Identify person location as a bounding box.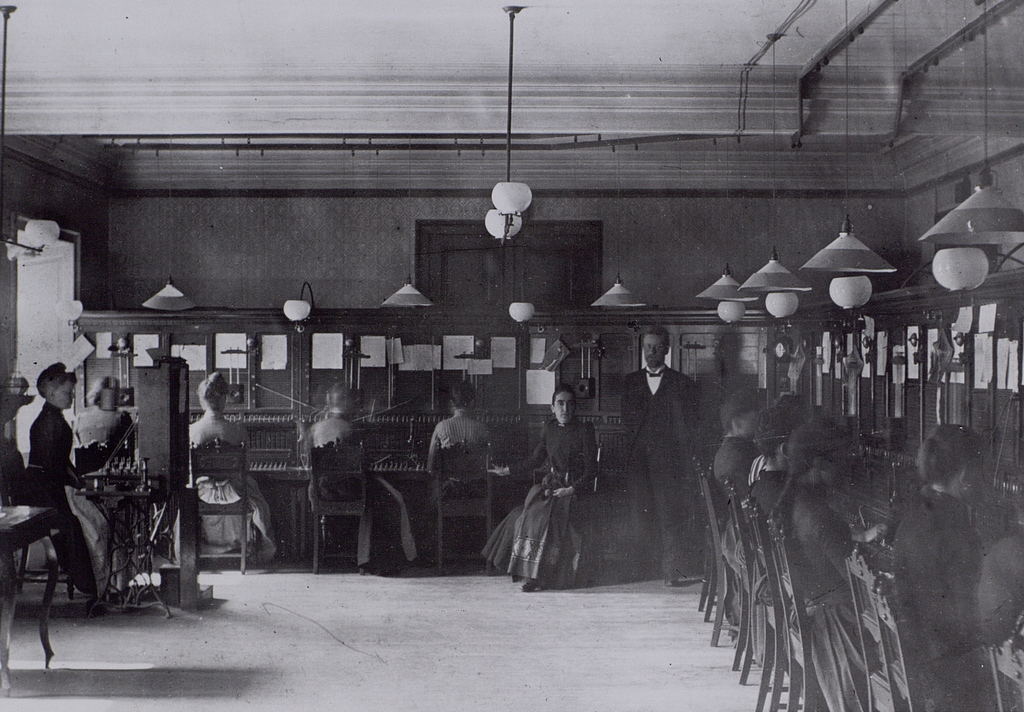
705,380,767,503.
